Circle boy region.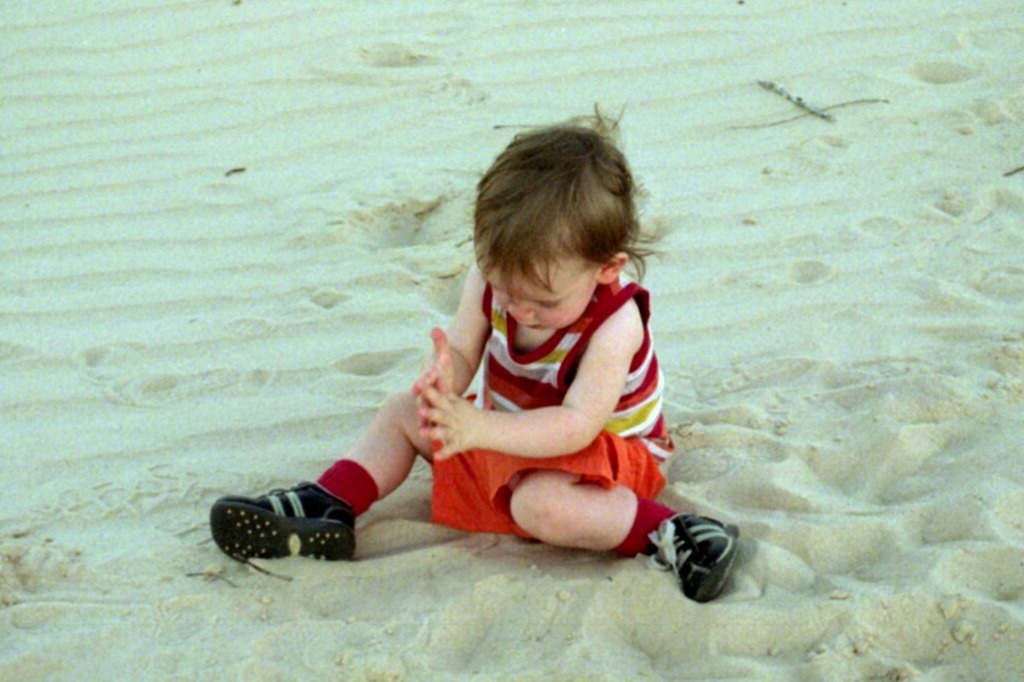
Region: box(205, 97, 735, 602).
